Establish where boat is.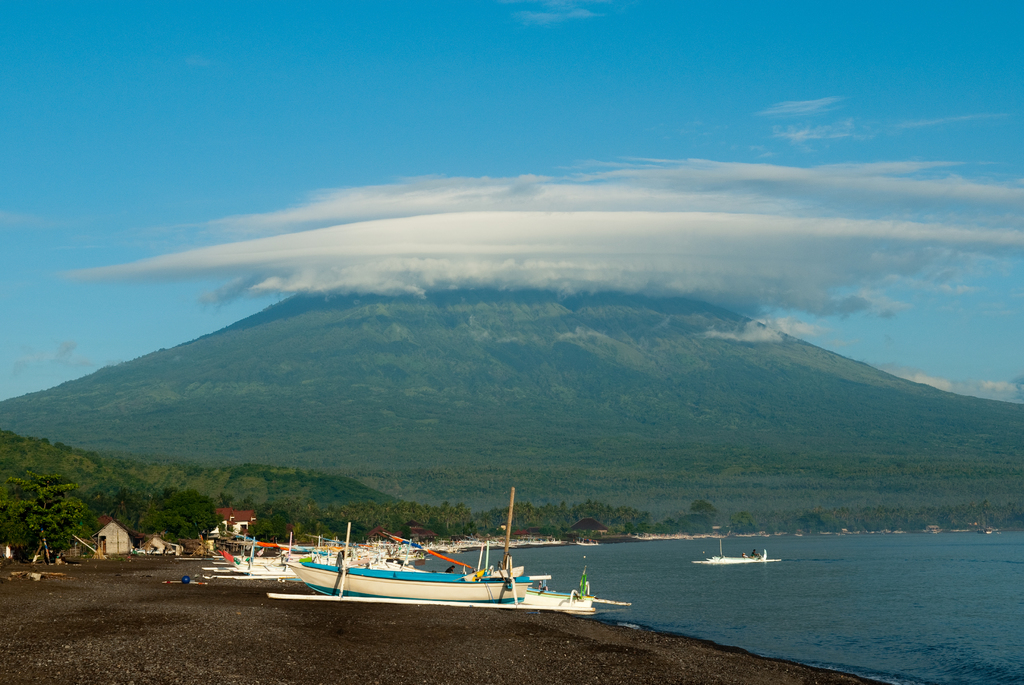
Established at x1=705, y1=547, x2=774, y2=564.
